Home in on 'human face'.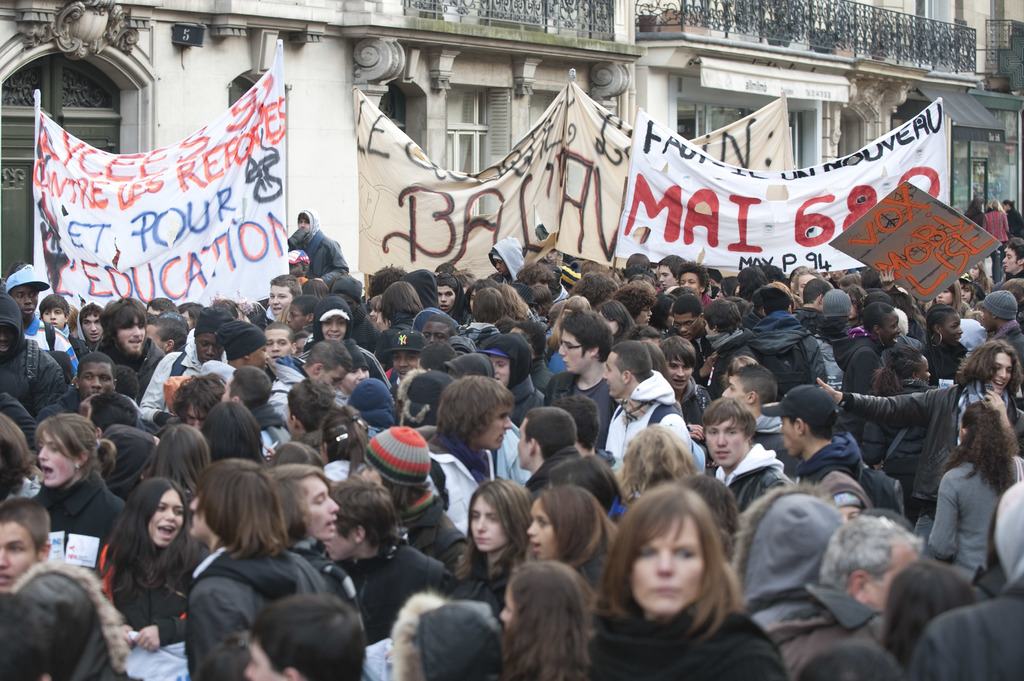
Homed in at <box>0,519,35,590</box>.
